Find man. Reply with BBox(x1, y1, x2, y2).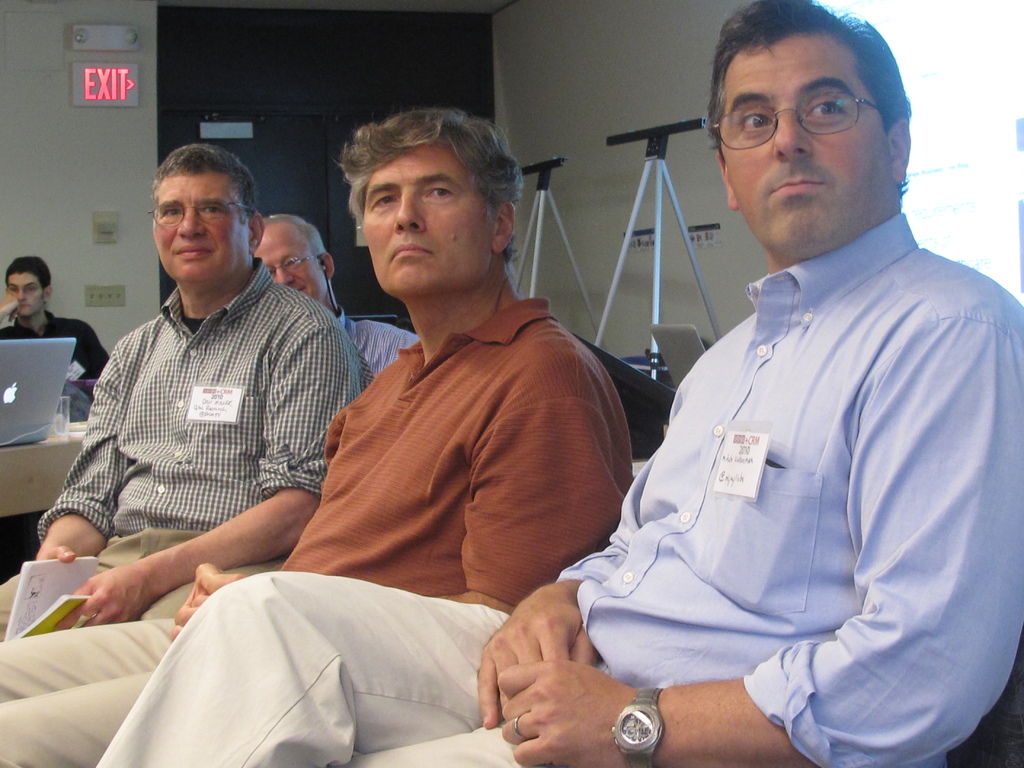
BBox(0, 105, 639, 767).
